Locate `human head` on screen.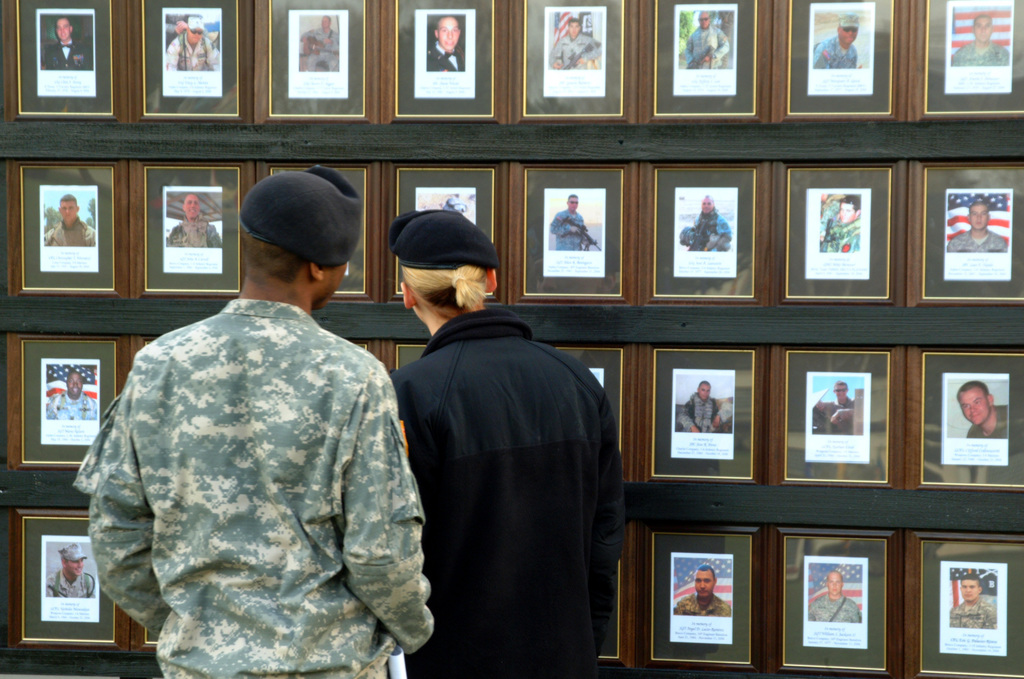
On screen at bbox=(188, 16, 207, 45).
